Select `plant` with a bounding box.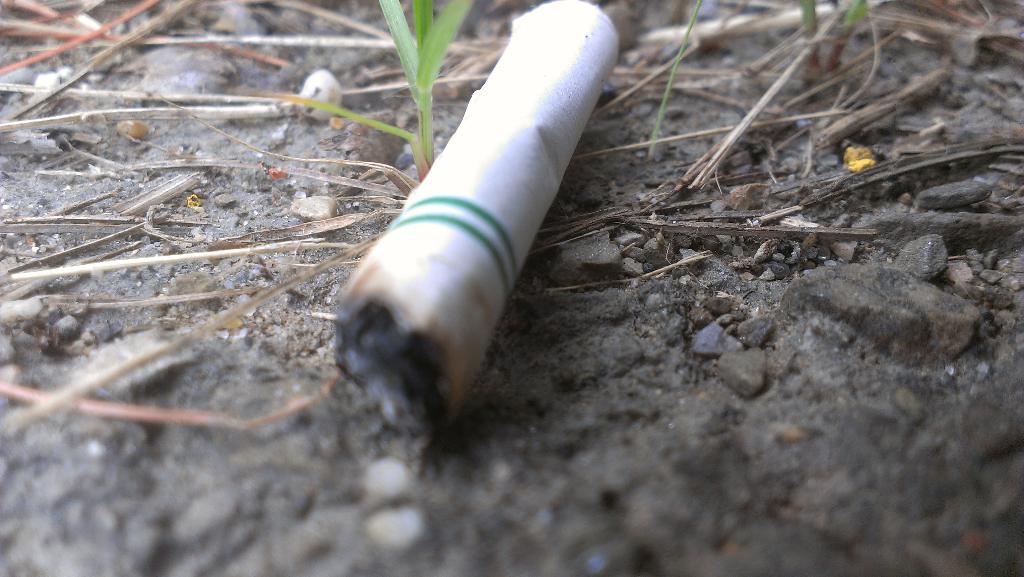
152,0,482,200.
